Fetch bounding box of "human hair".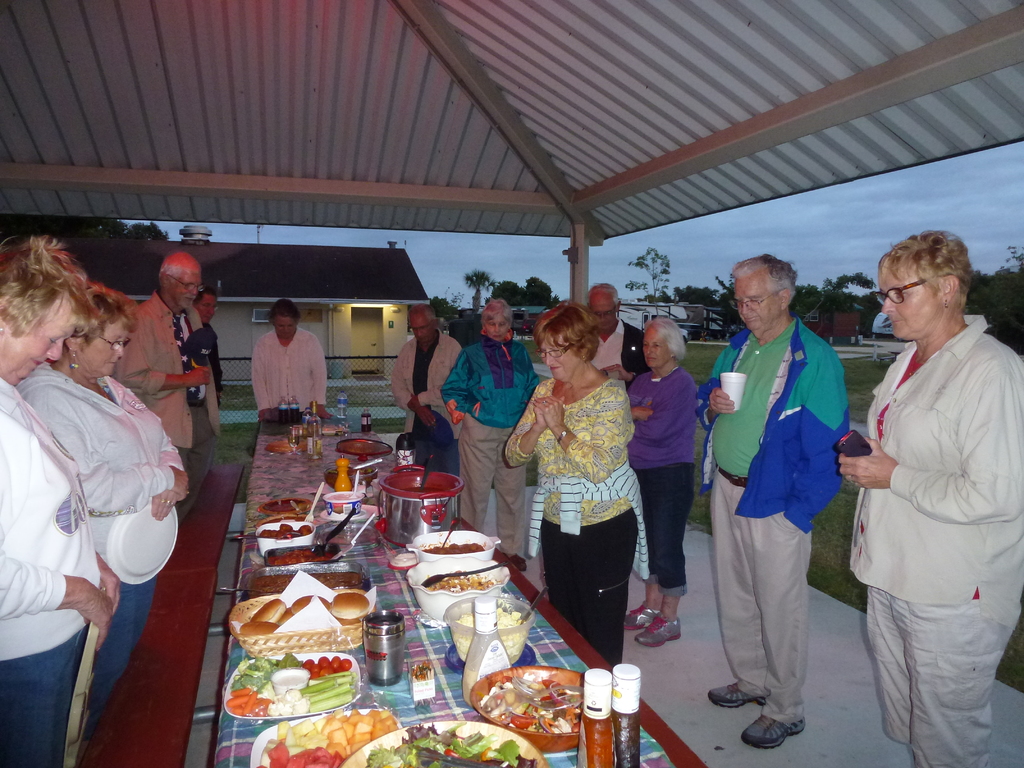
Bbox: locate(532, 304, 604, 365).
